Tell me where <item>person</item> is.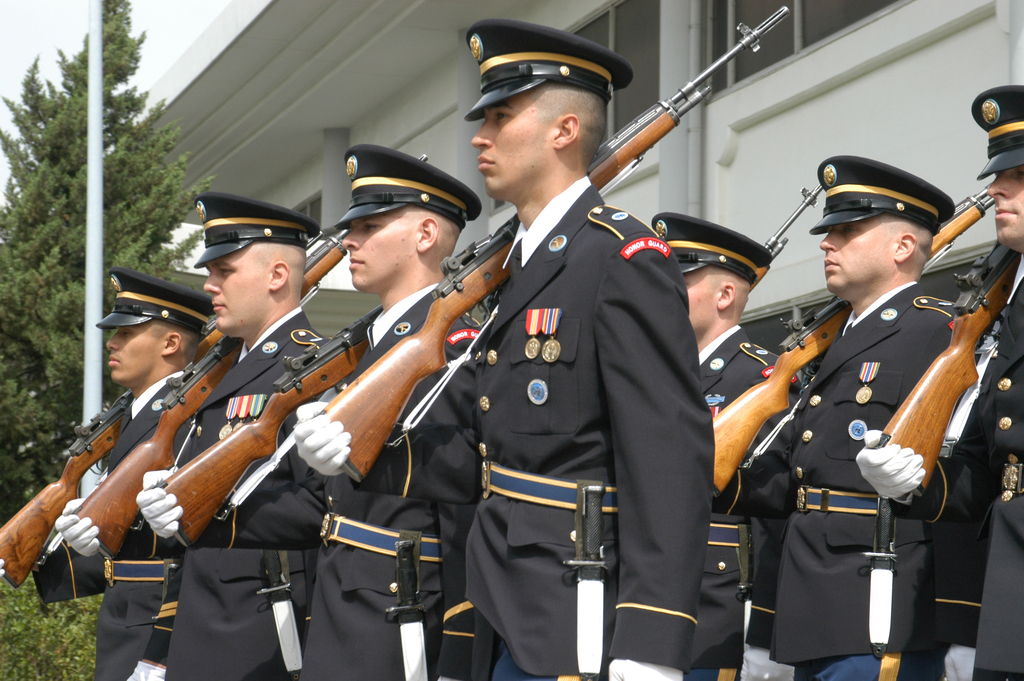
<item>person</item> is at pyautogui.locateOnScreen(852, 85, 1023, 680).
